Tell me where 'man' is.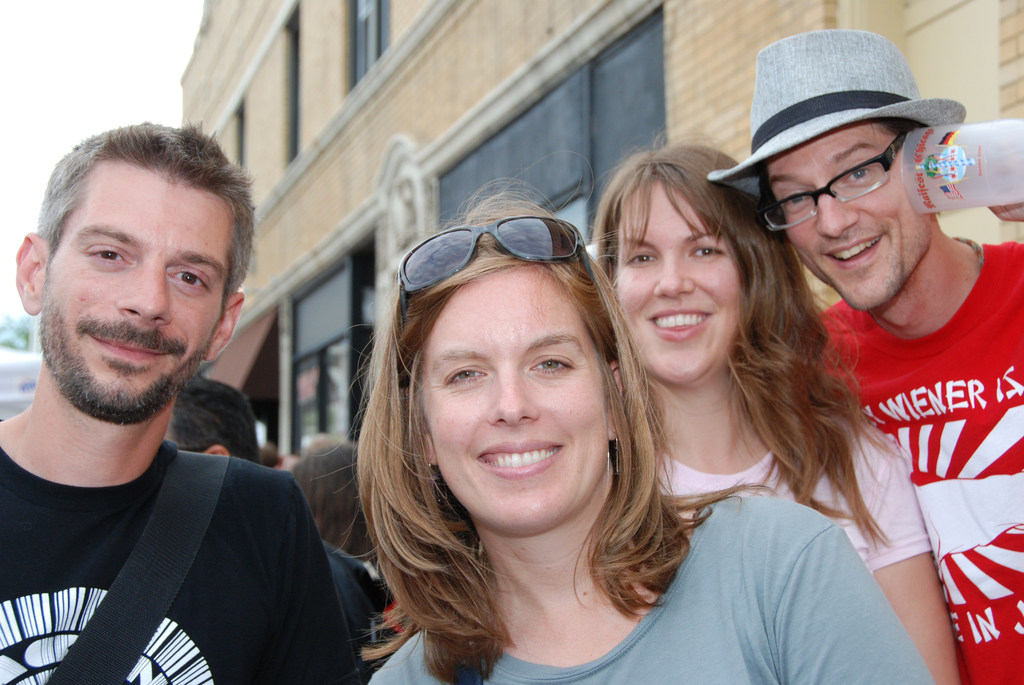
'man' is at 706,26,1023,684.
